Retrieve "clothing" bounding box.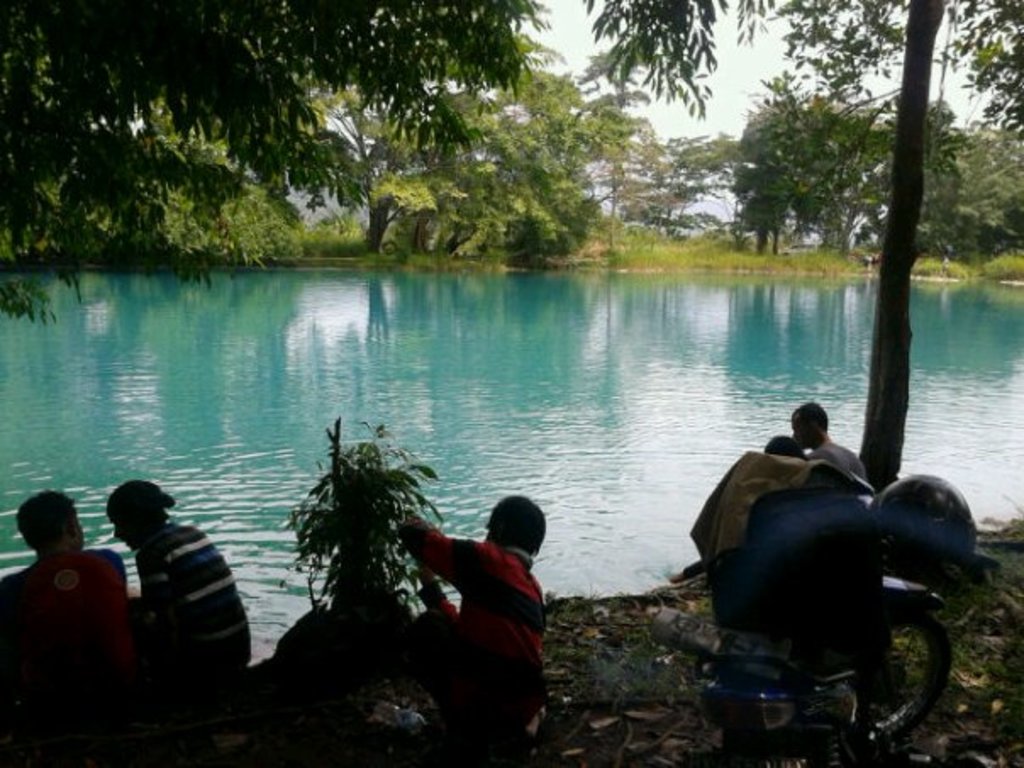
Bounding box: [left=412, top=515, right=563, bottom=746].
